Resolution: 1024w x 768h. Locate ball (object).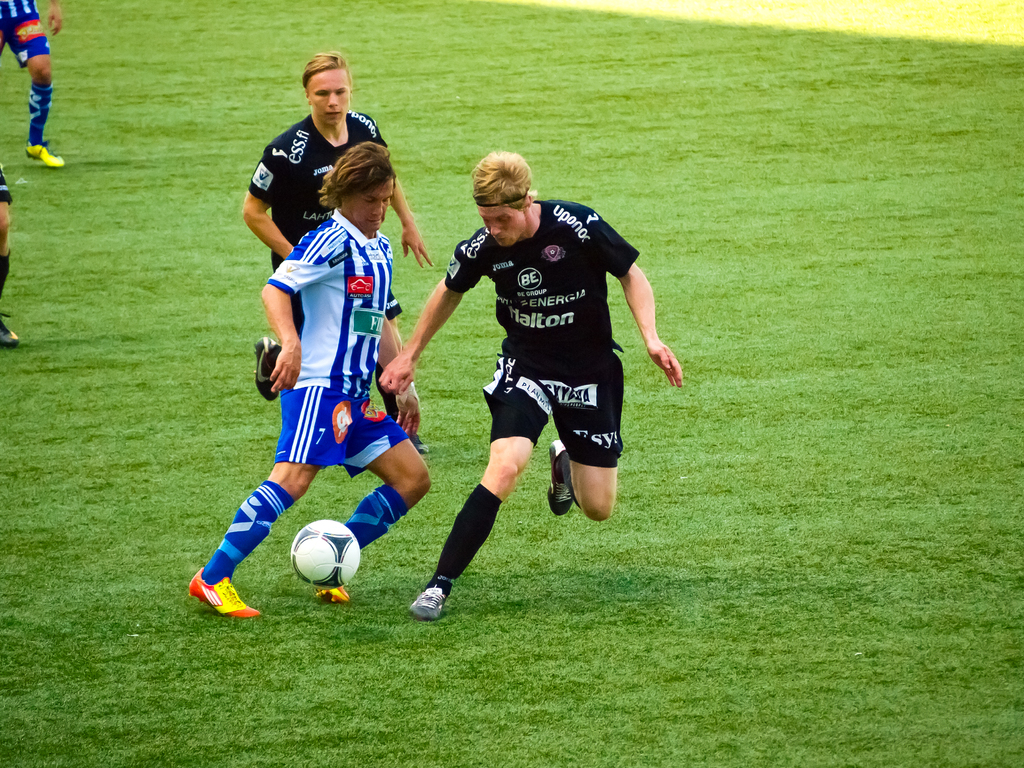
box=[292, 521, 358, 584].
